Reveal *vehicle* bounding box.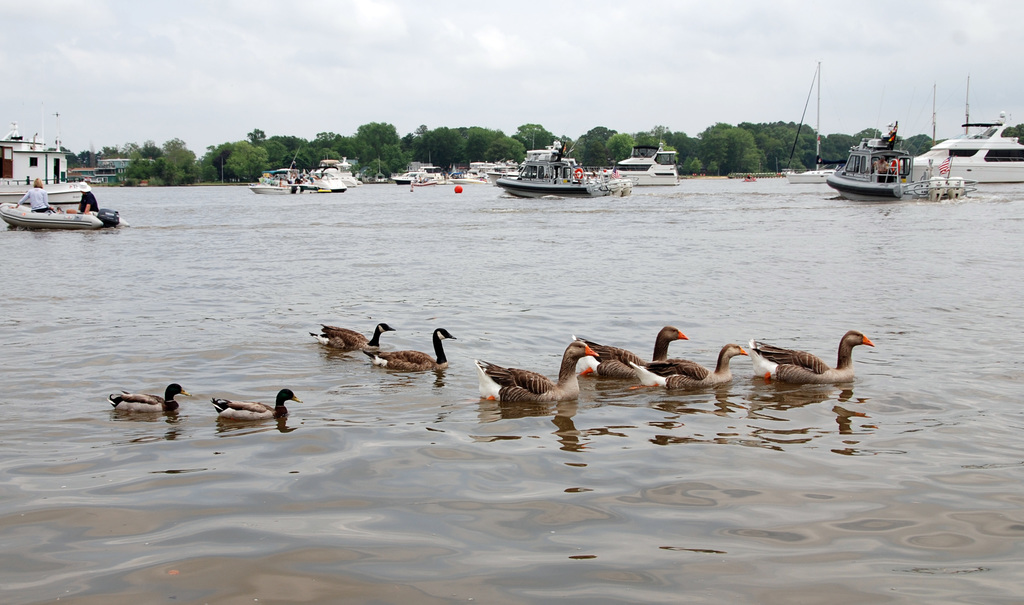
Revealed: bbox=[0, 201, 126, 232].
